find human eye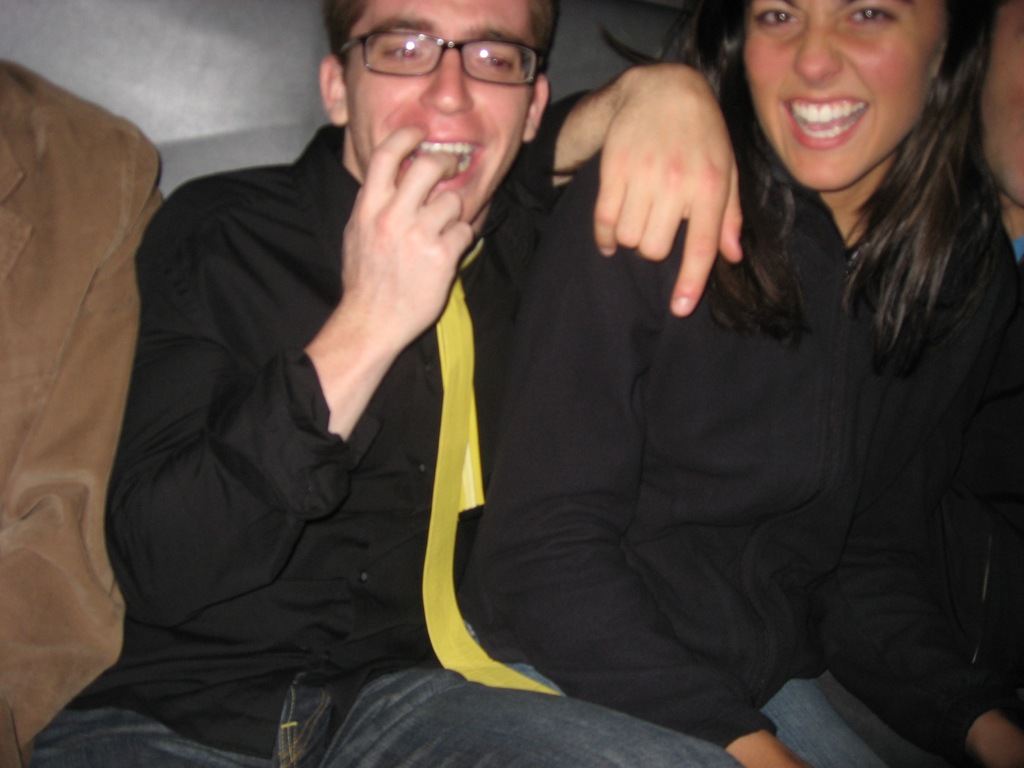
{"x1": 748, "y1": 0, "x2": 805, "y2": 31}
